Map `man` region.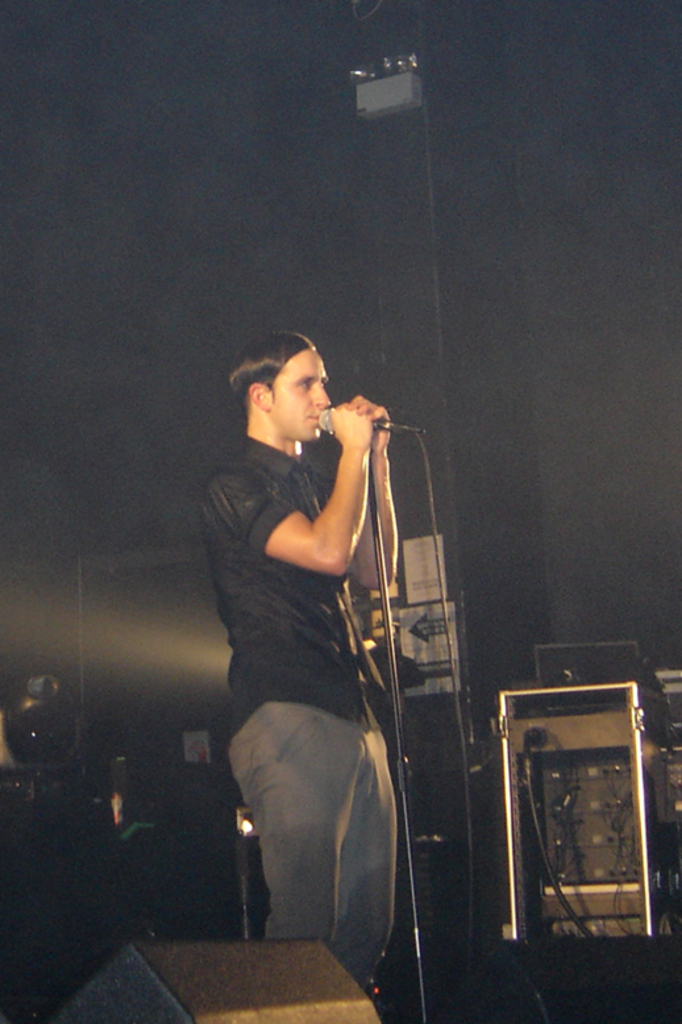
Mapped to [205,322,390,978].
